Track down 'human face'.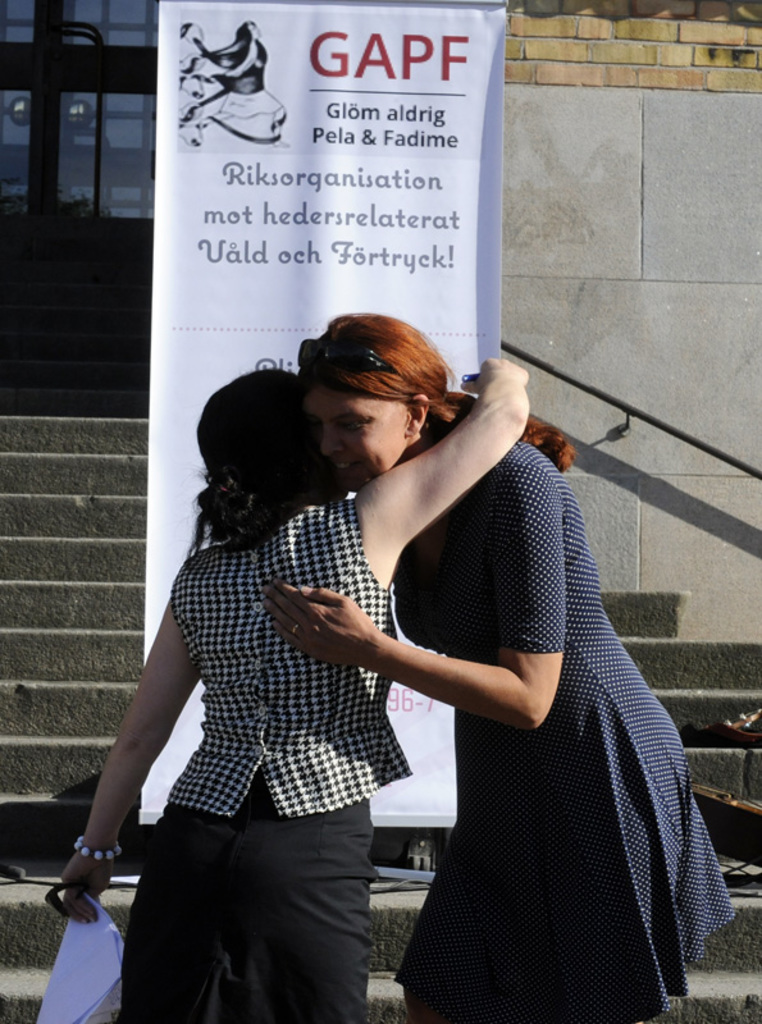
Tracked to select_region(187, 27, 204, 45).
